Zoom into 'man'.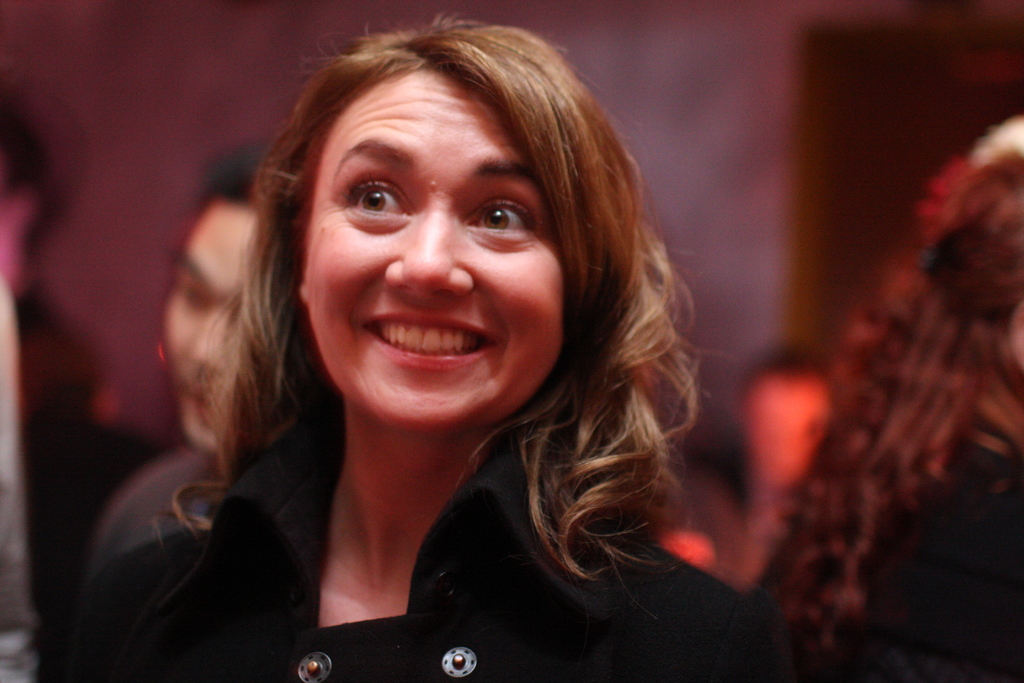
Zoom target: <region>675, 336, 814, 587</region>.
